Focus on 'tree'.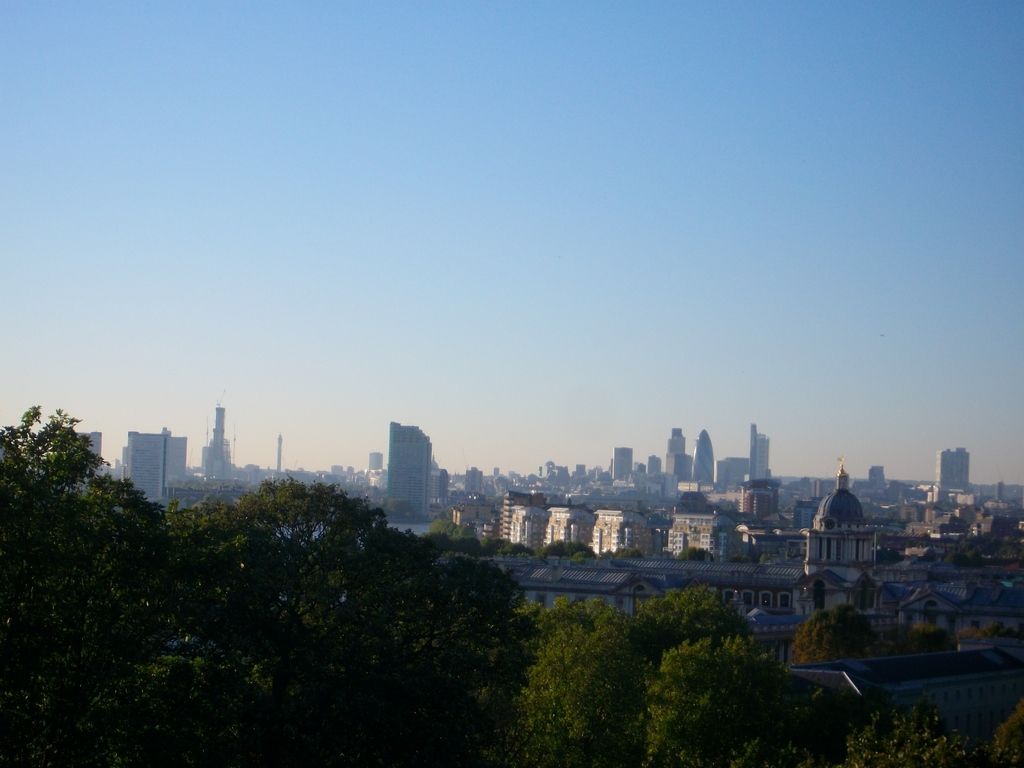
Focused at 578, 582, 743, 764.
